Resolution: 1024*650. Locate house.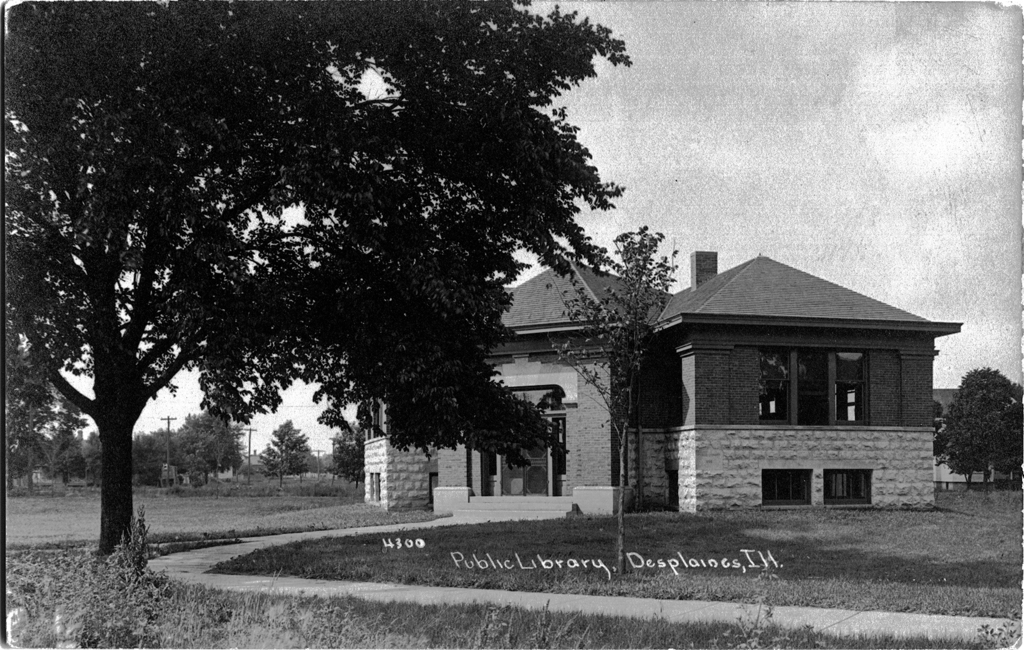
box(911, 366, 1023, 491).
